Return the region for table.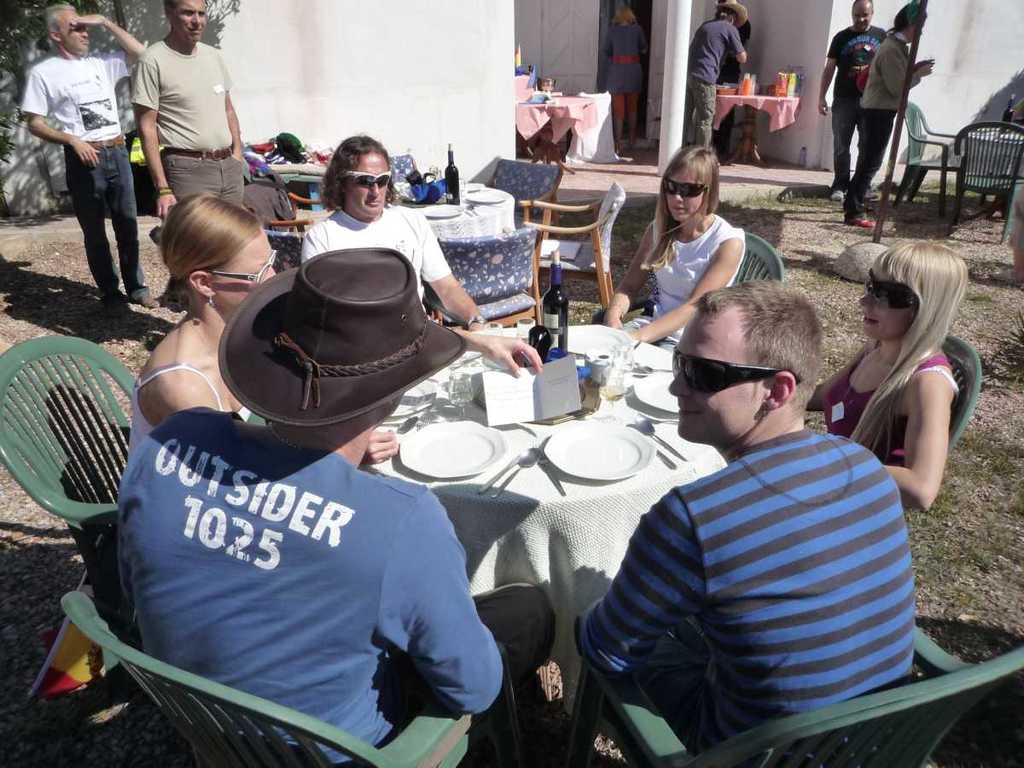
box=[360, 319, 733, 715].
